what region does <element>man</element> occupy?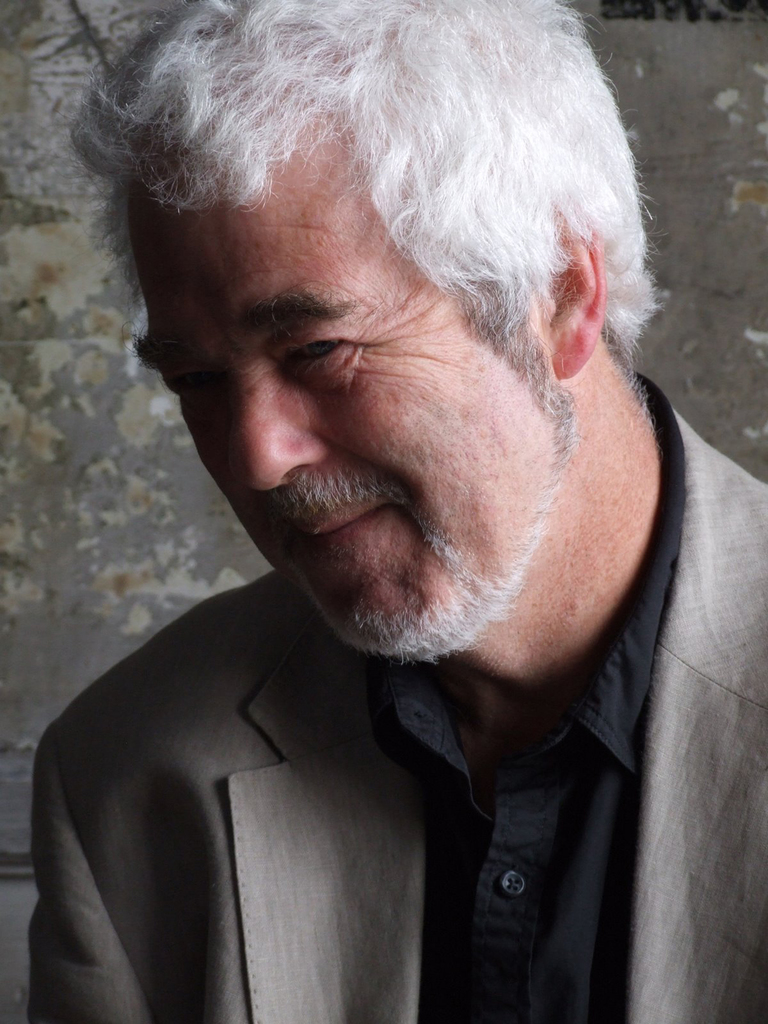
[x1=0, y1=0, x2=767, y2=1012].
